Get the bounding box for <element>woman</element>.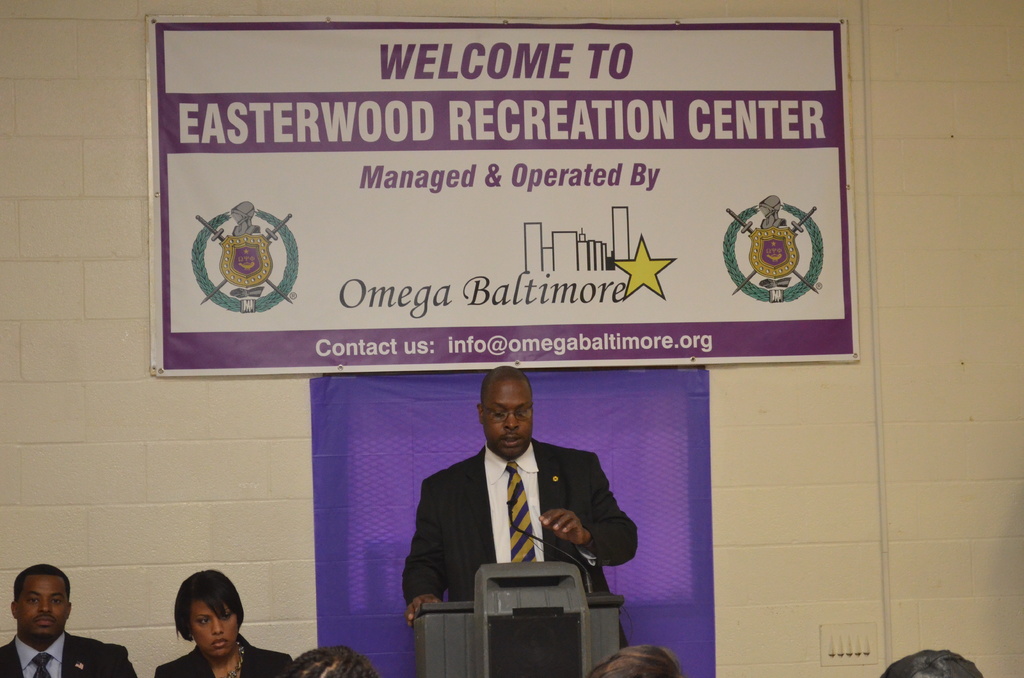
<box>131,577,259,677</box>.
